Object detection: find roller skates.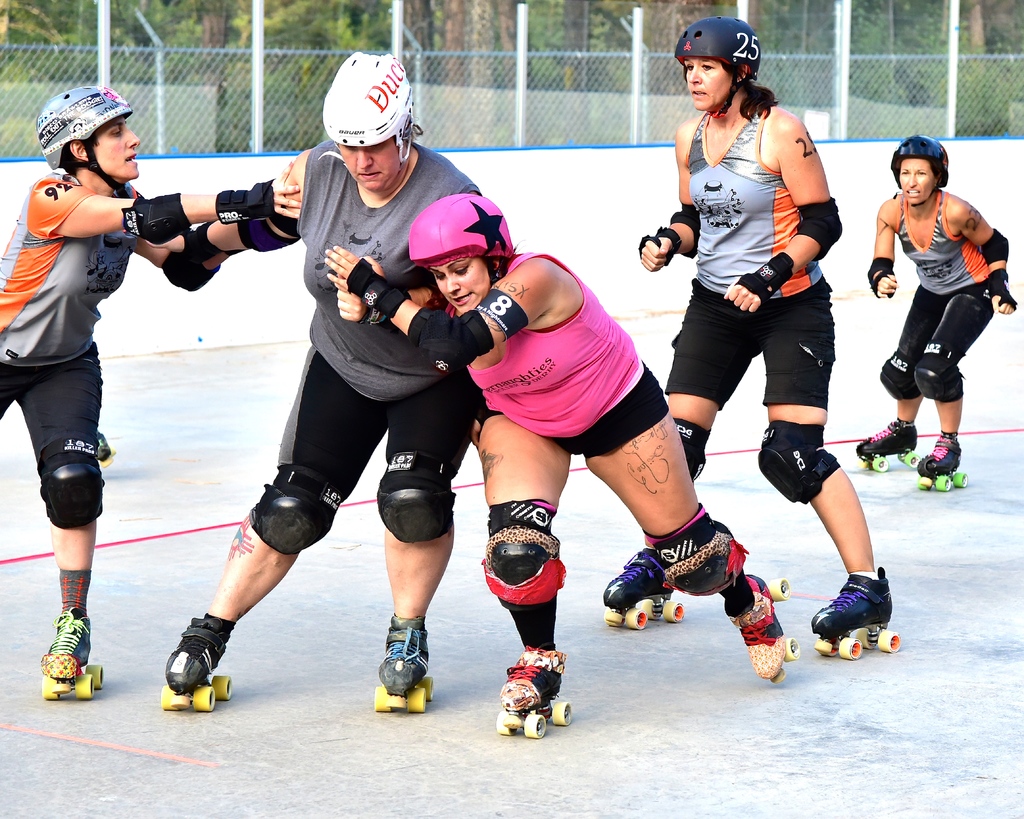
(919,432,967,494).
